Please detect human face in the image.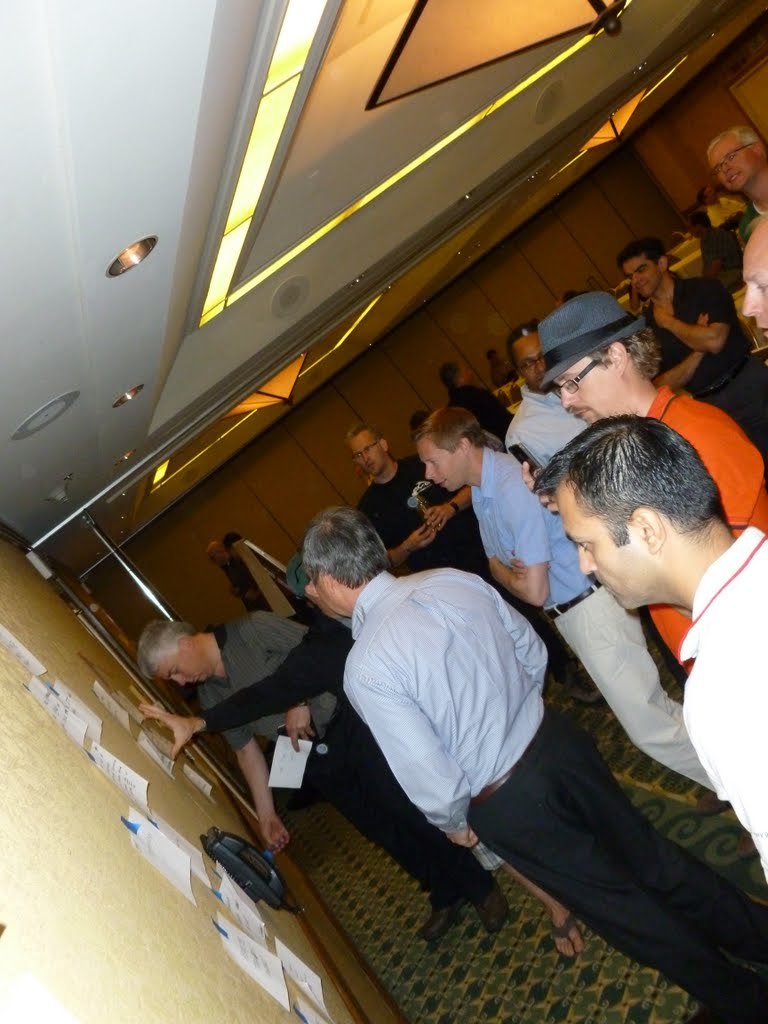
crop(706, 146, 756, 194).
